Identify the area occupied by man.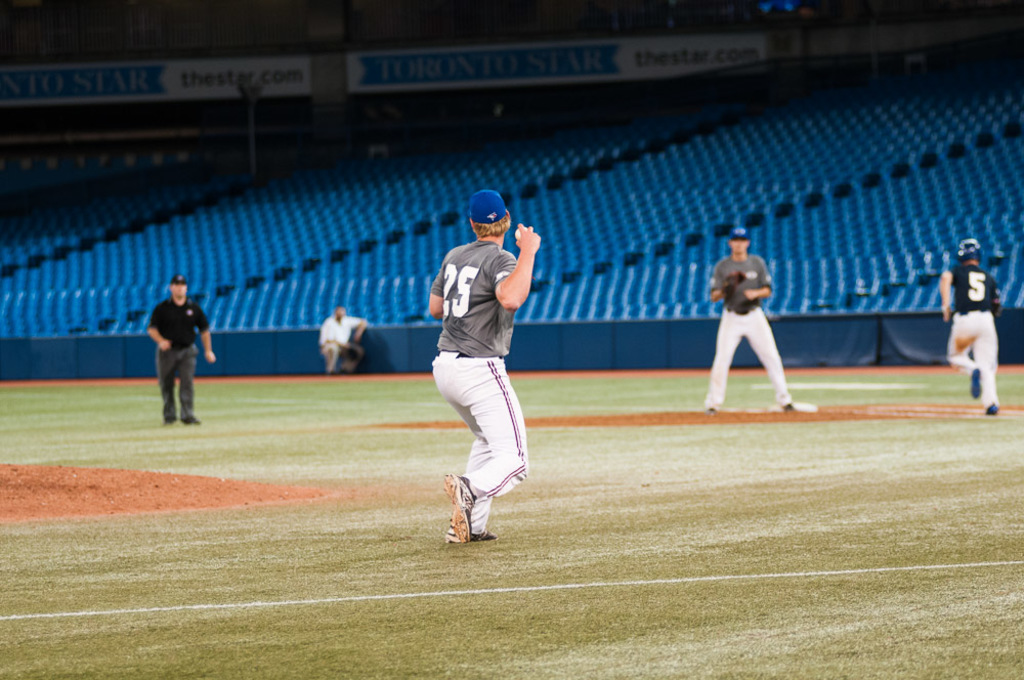
Area: {"left": 939, "top": 236, "right": 1008, "bottom": 412}.
